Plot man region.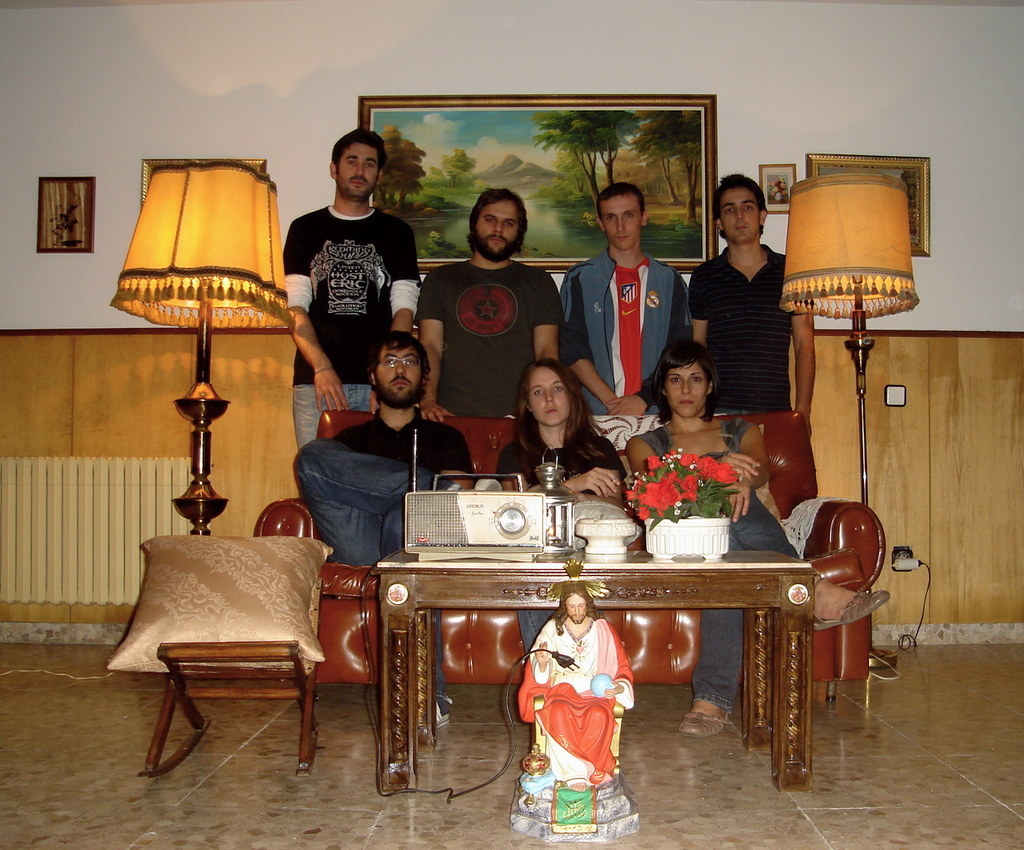
Plotted at 531/587/638/782.
